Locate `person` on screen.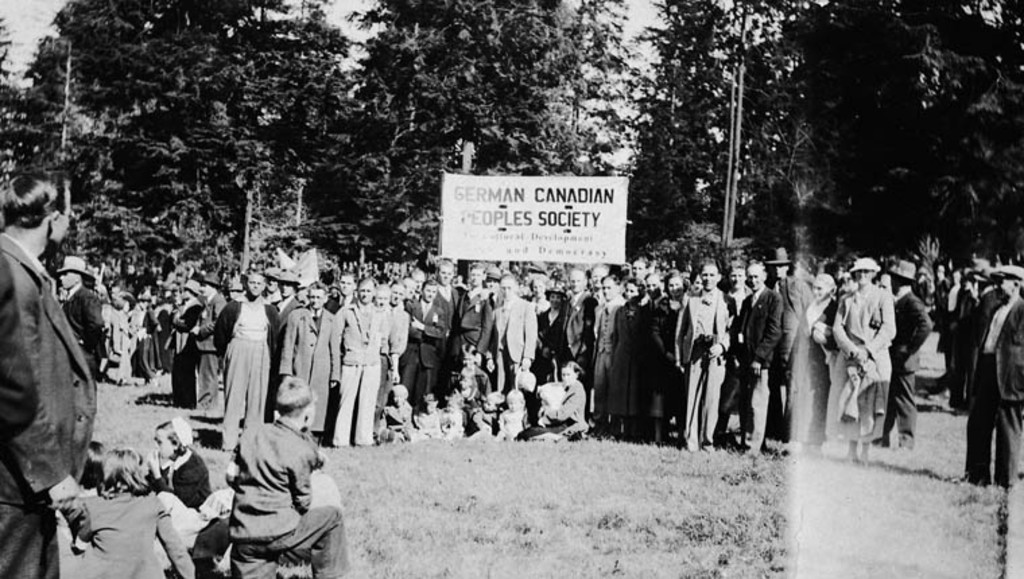
On screen at bbox(323, 279, 389, 458).
